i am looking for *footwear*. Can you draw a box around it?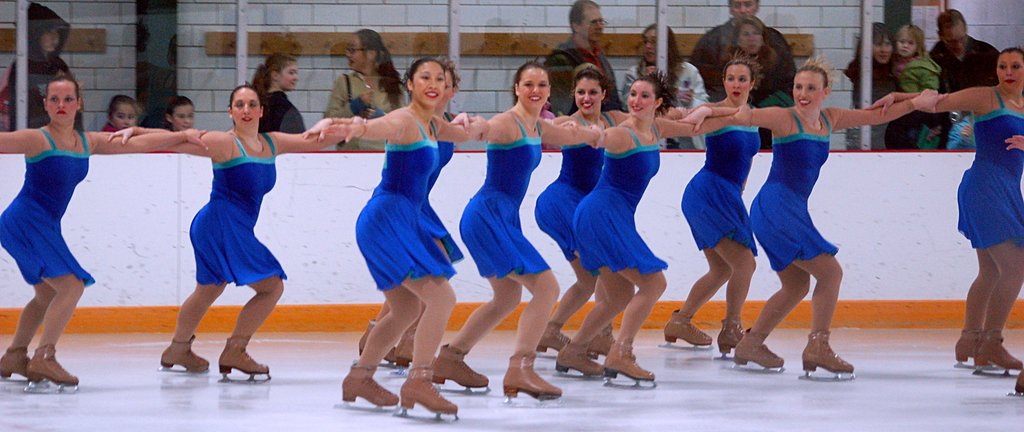
Sure, the bounding box is box=[557, 342, 602, 379].
